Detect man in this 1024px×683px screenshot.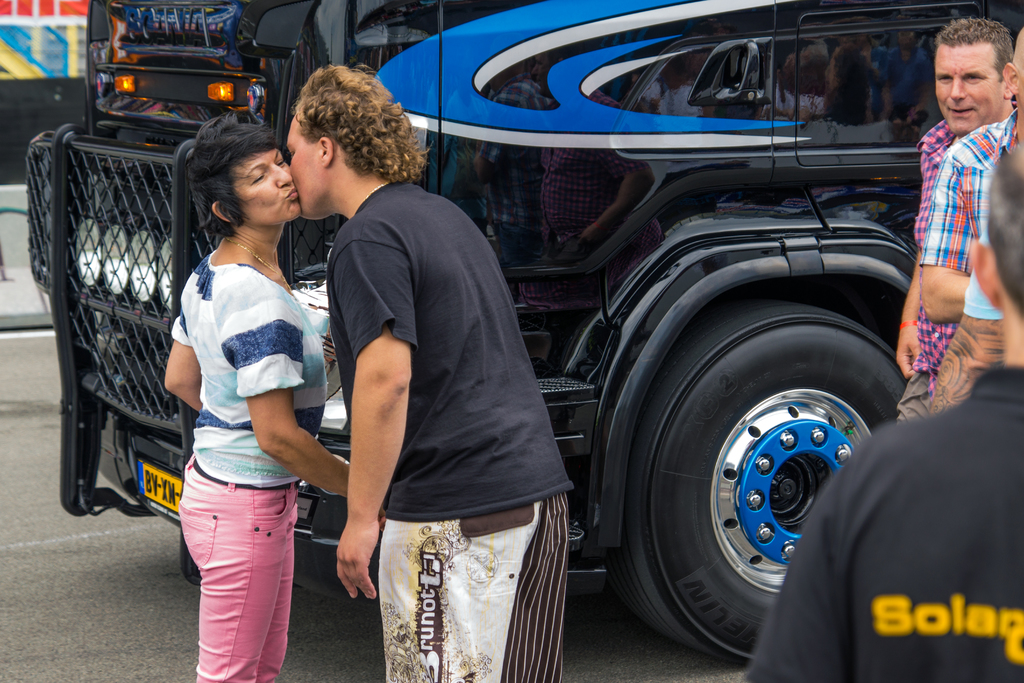
Detection: x1=740 y1=144 x2=1017 y2=682.
